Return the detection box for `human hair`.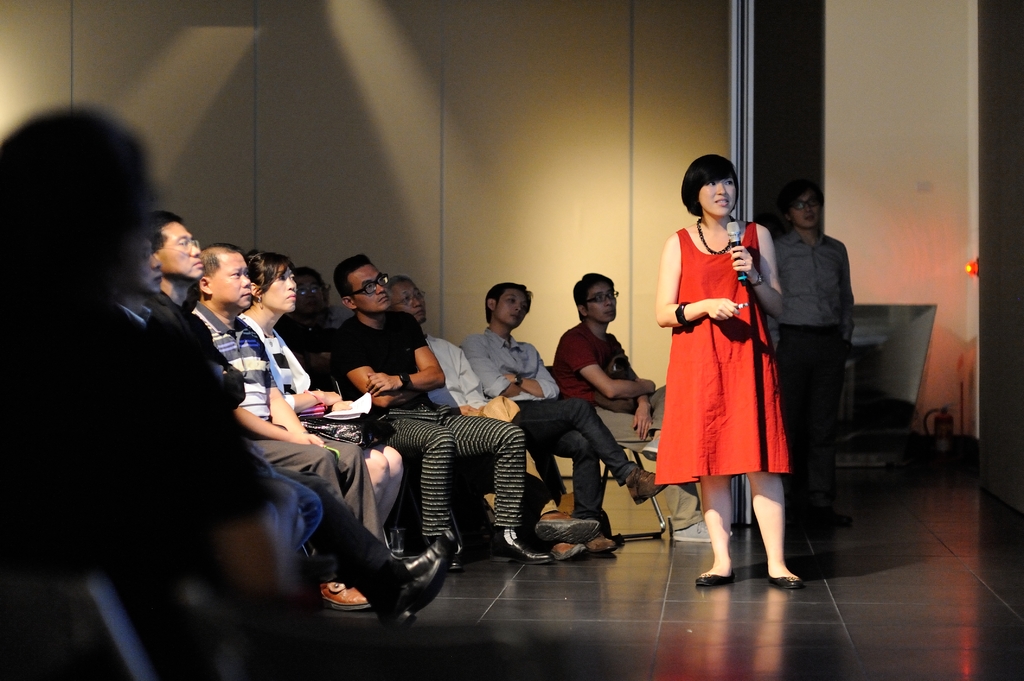
(678,154,742,220).
